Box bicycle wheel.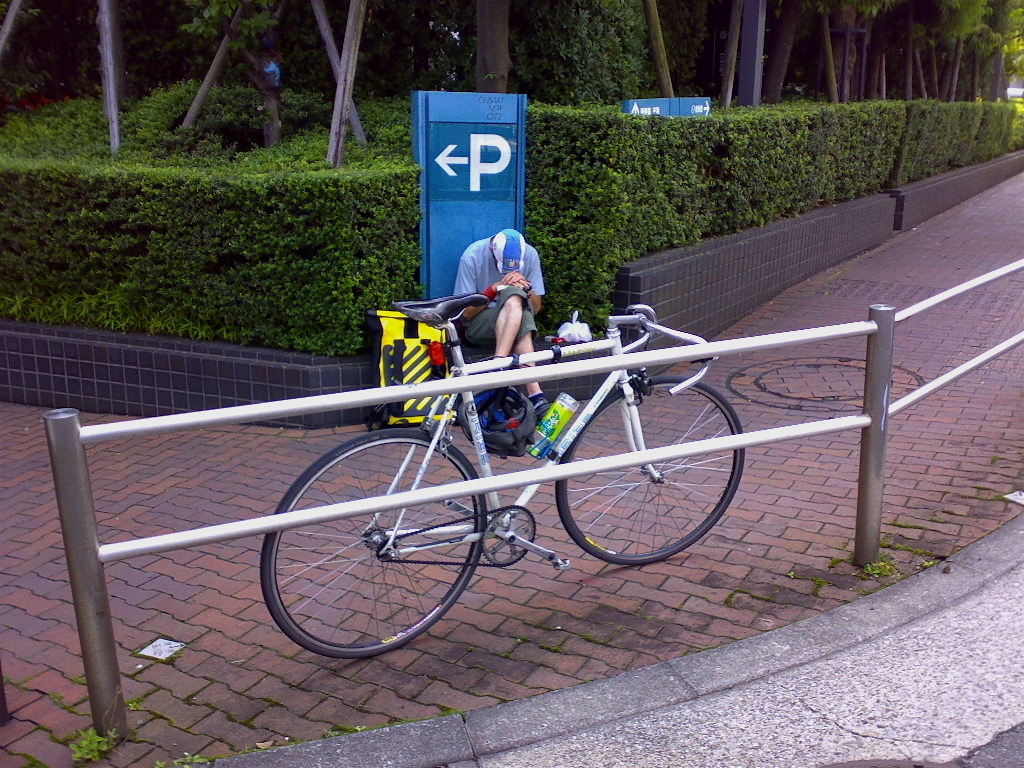
l=546, t=375, r=742, b=564.
